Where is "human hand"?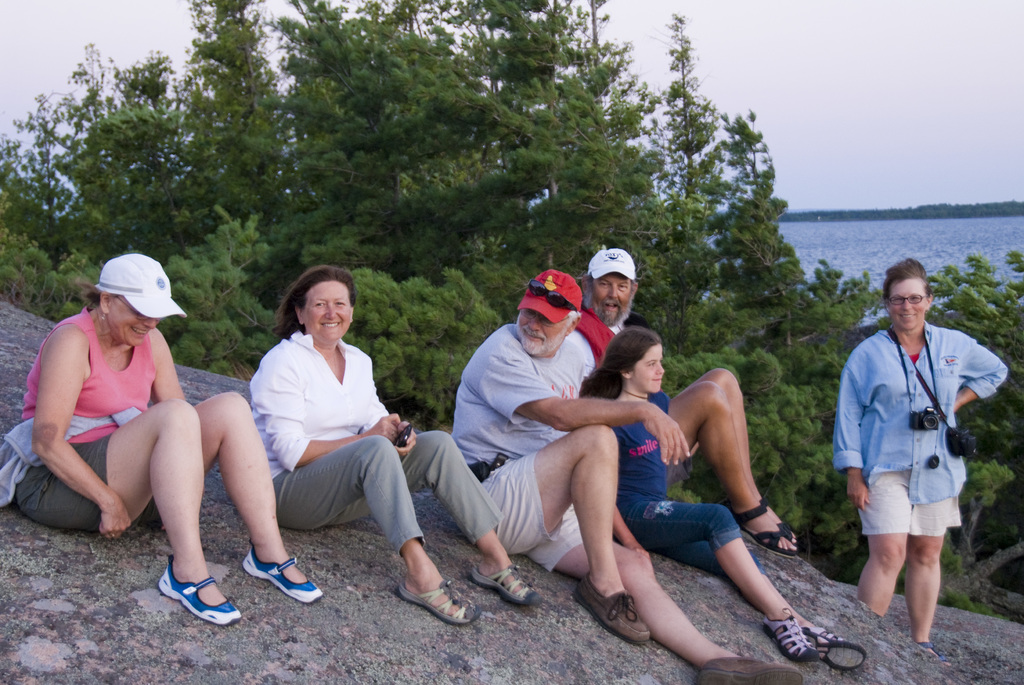
(396, 429, 420, 462).
